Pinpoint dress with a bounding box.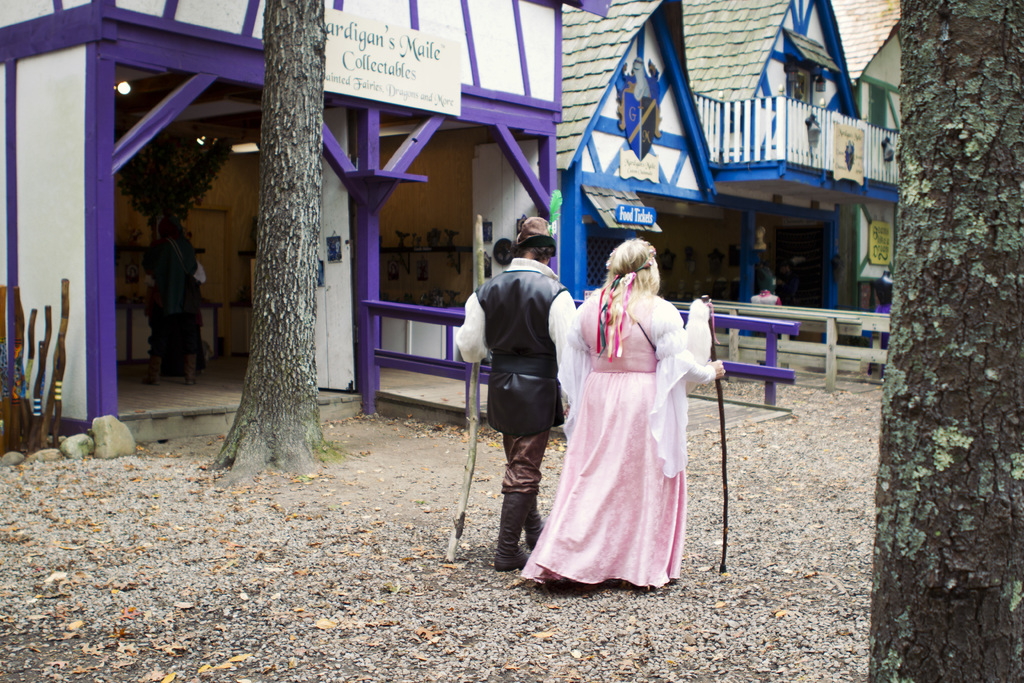
l=516, t=285, r=716, b=595.
